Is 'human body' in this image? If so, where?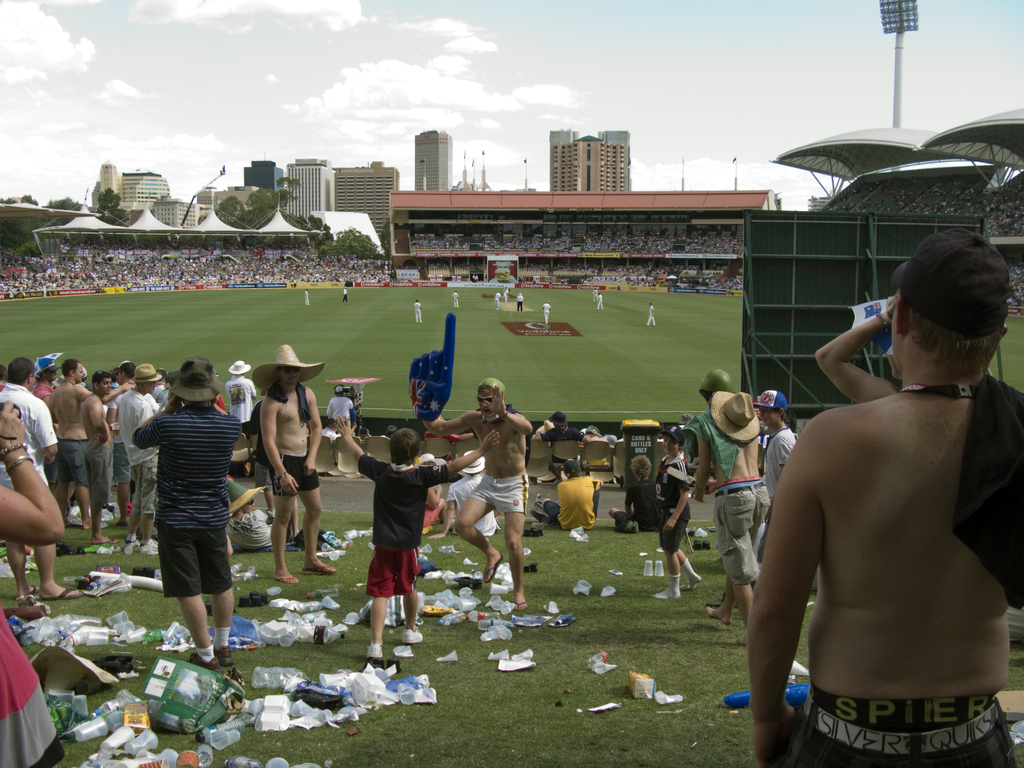
Yes, at 730:229:1019:765.
